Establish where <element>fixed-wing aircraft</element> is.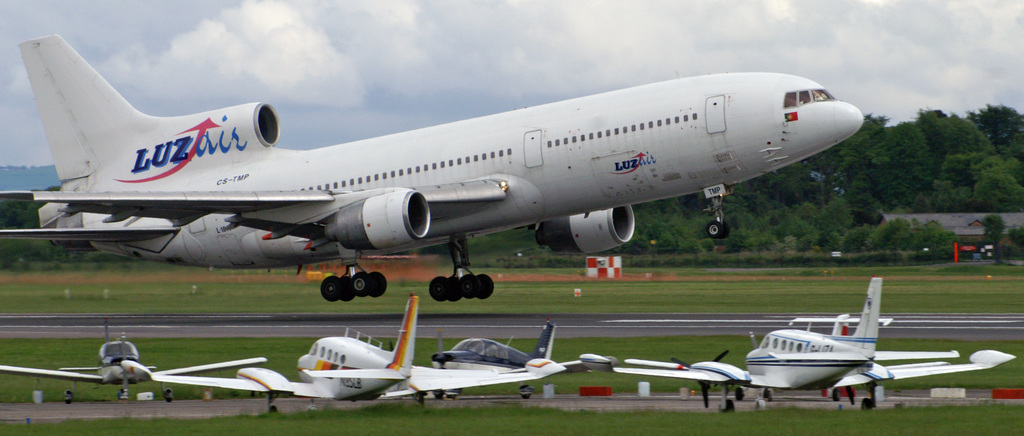
Established at bbox=(608, 279, 1023, 410).
